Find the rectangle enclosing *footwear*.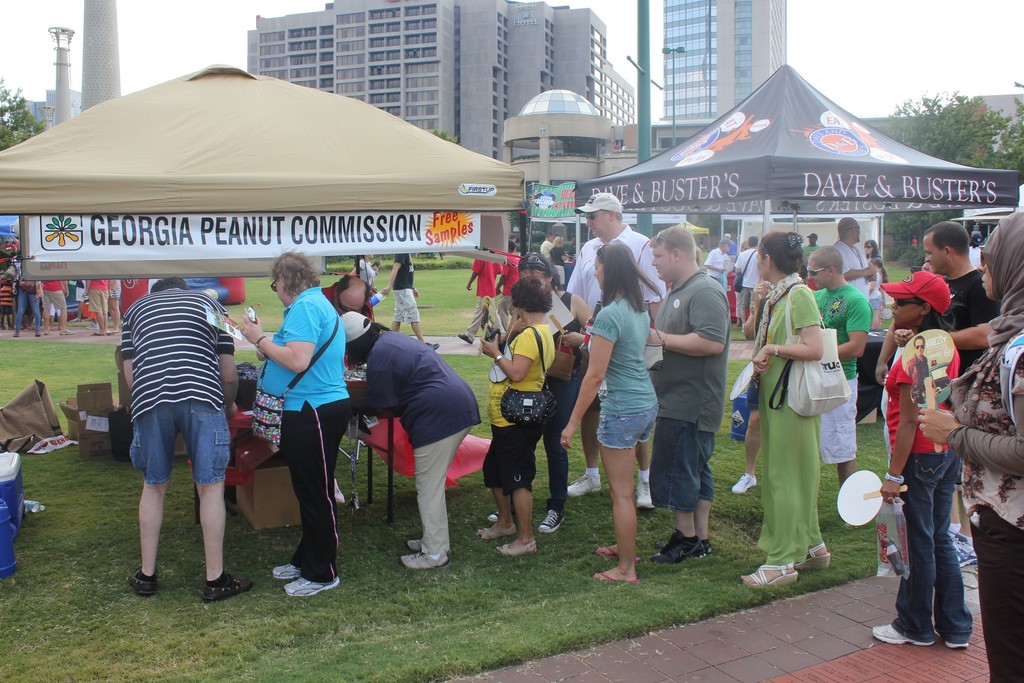
box(200, 573, 253, 602).
